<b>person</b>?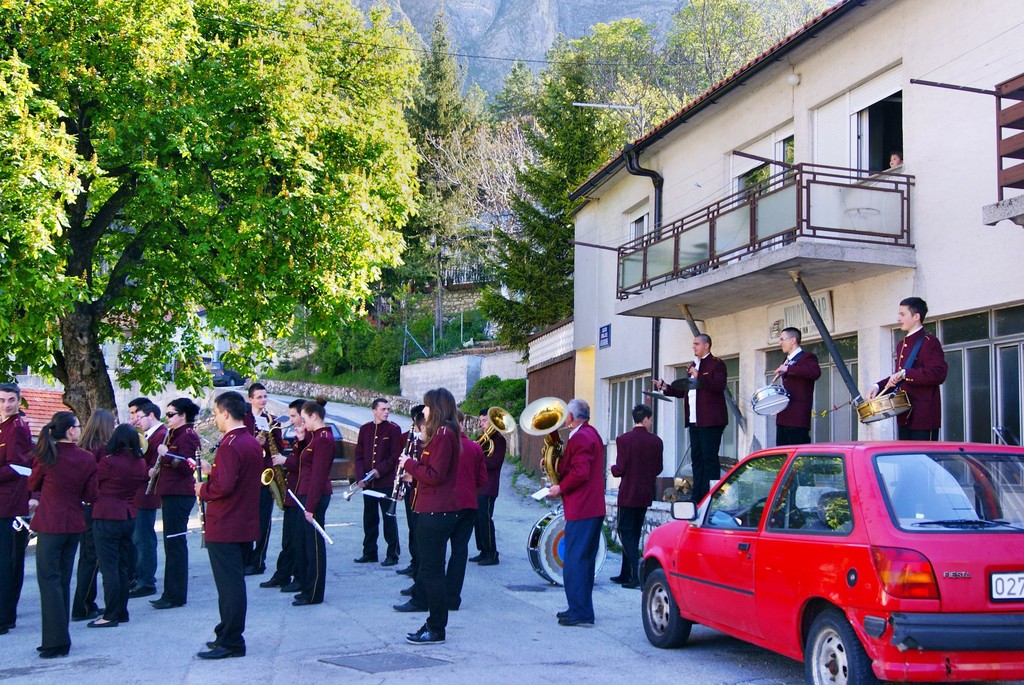
546,392,615,633
